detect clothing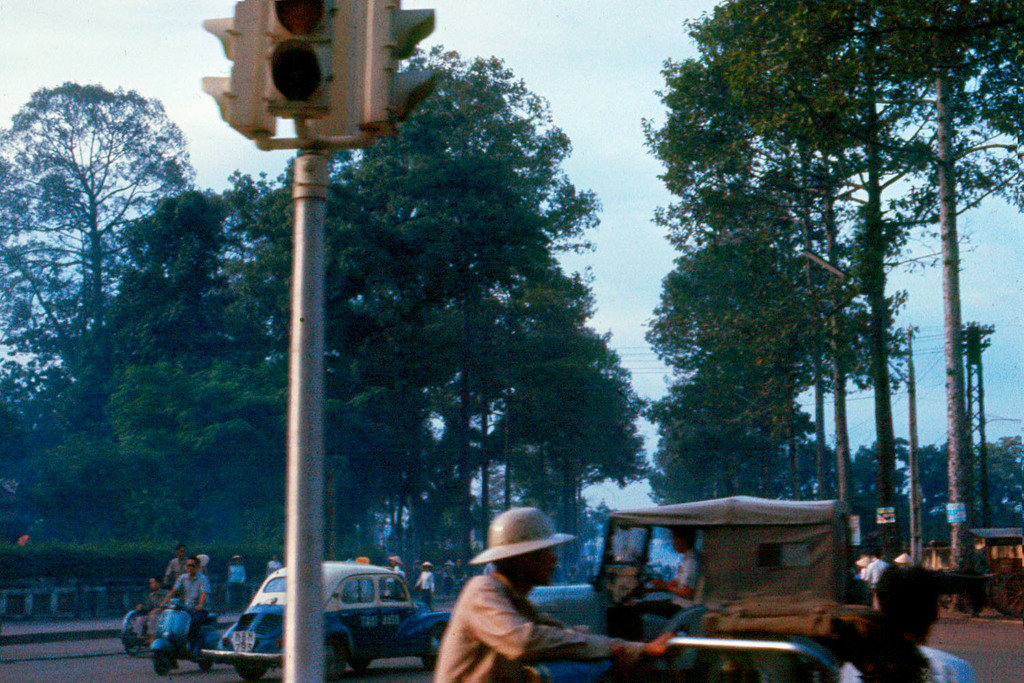
<box>164,557,186,591</box>
